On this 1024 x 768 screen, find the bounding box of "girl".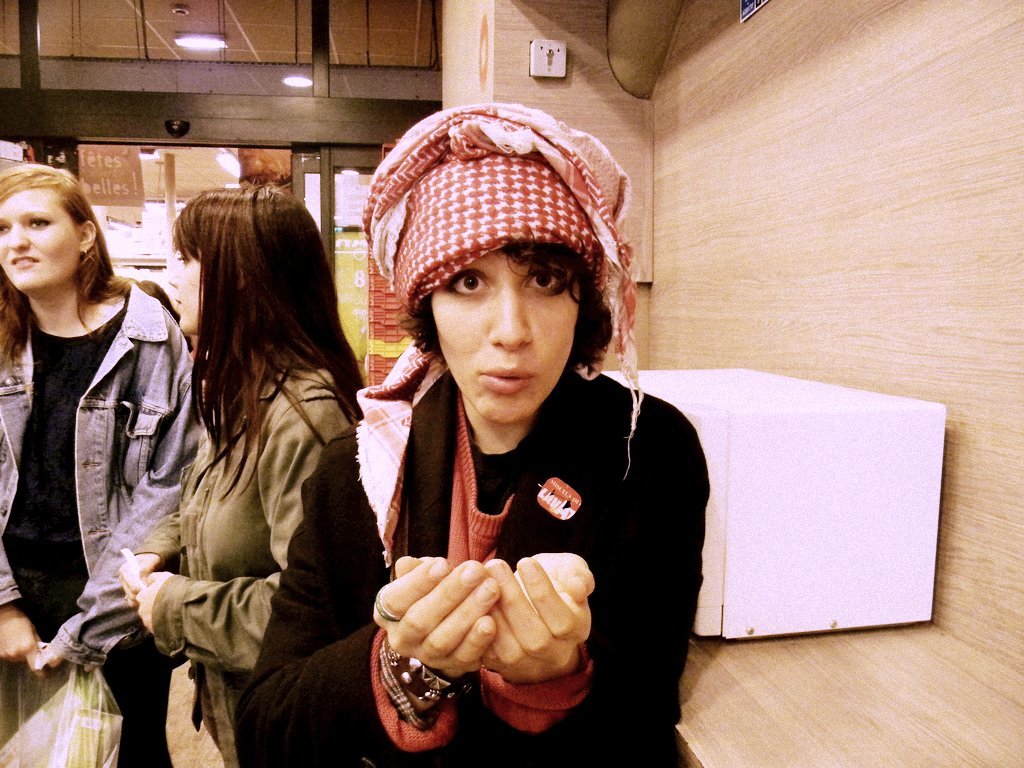
Bounding box: x1=0 y1=159 x2=194 y2=767.
